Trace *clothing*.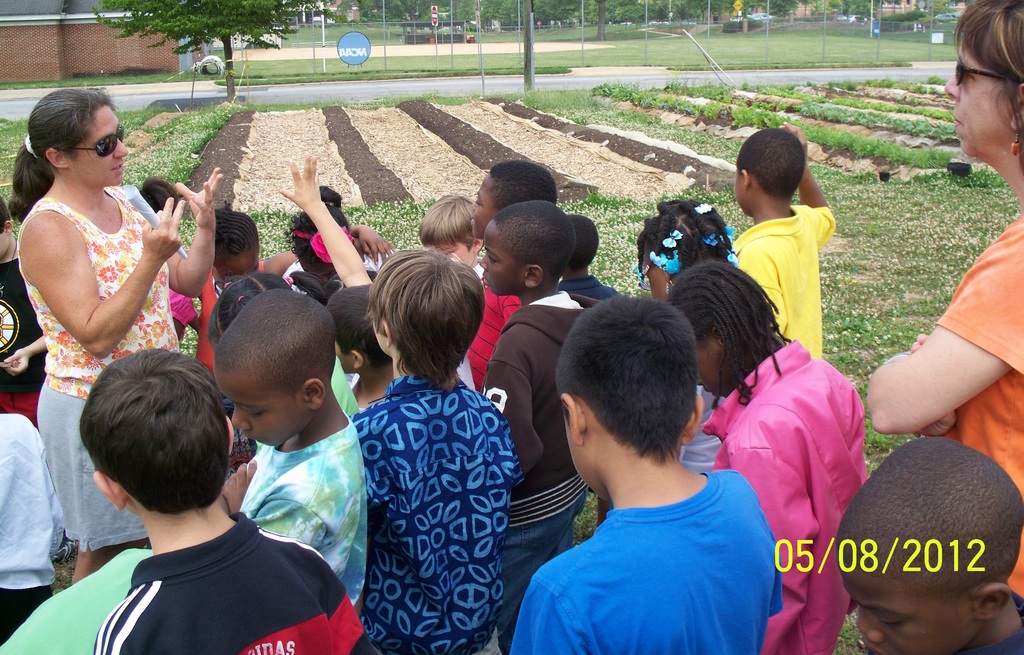
Traced to (0,537,172,646).
